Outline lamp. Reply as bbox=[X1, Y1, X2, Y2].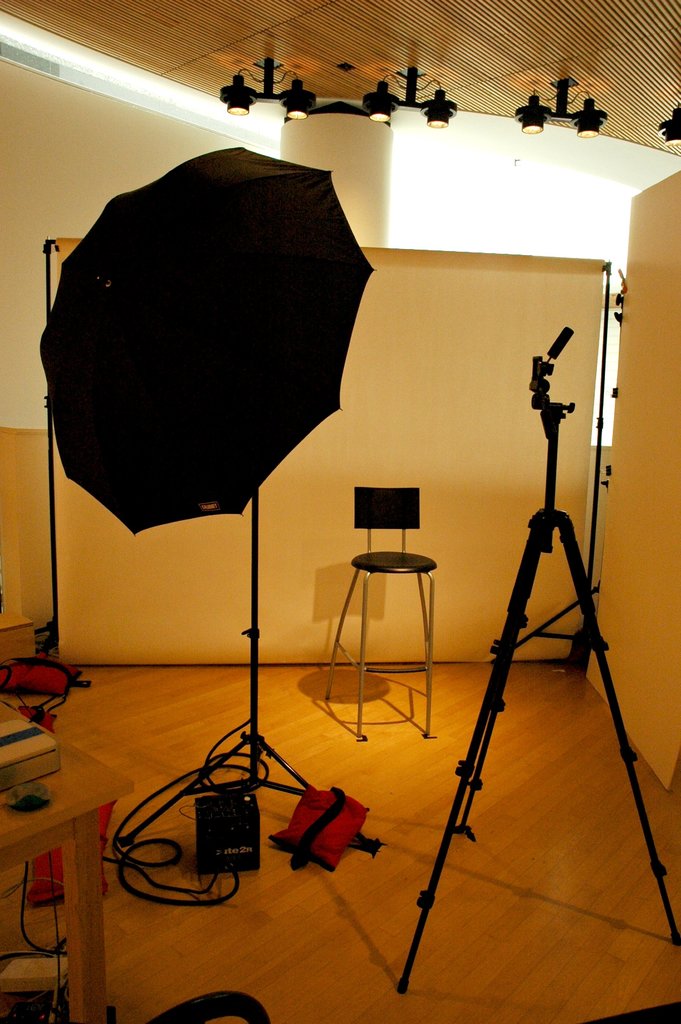
bbox=[216, 58, 318, 118].
